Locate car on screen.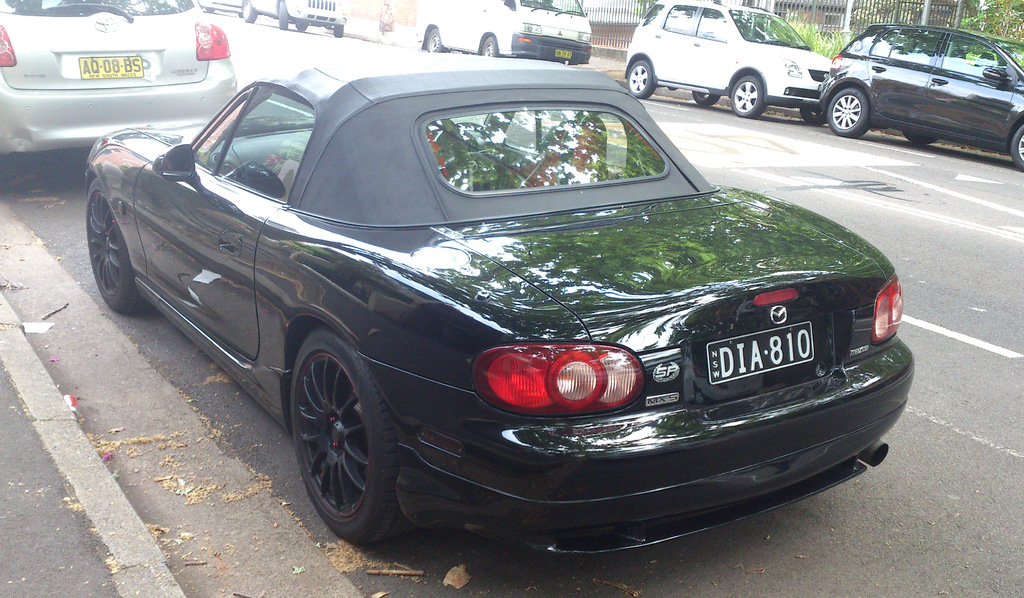
On screen at x1=0 y1=0 x2=235 y2=175.
